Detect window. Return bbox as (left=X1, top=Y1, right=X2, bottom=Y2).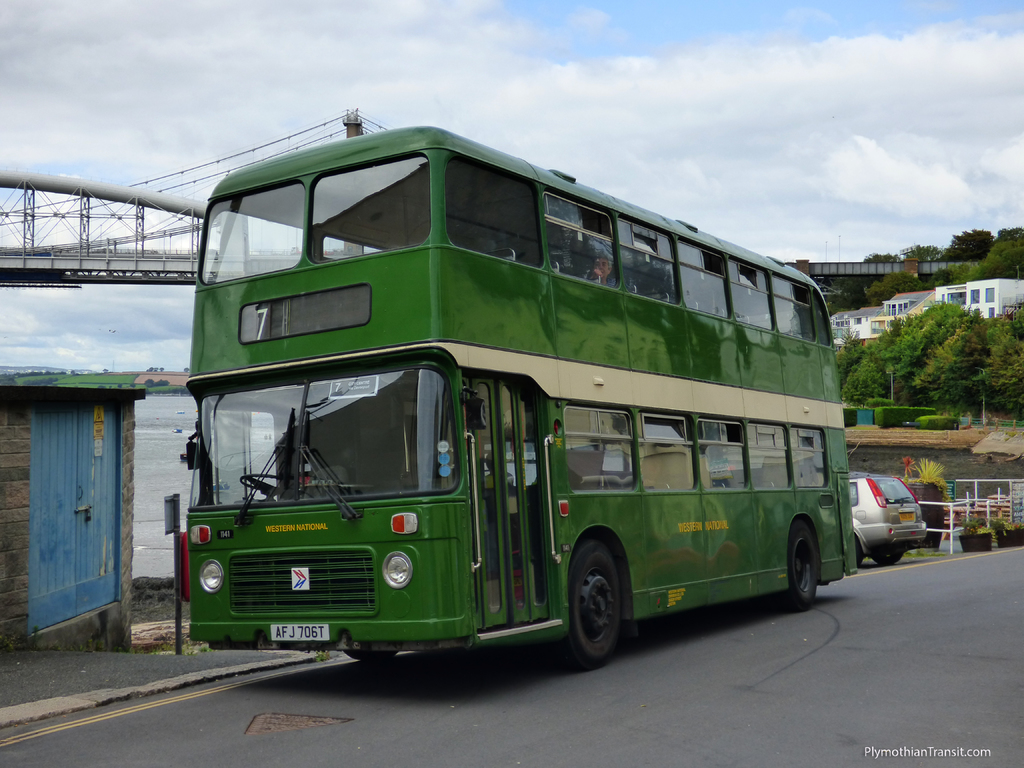
(left=984, top=284, right=993, bottom=301).
